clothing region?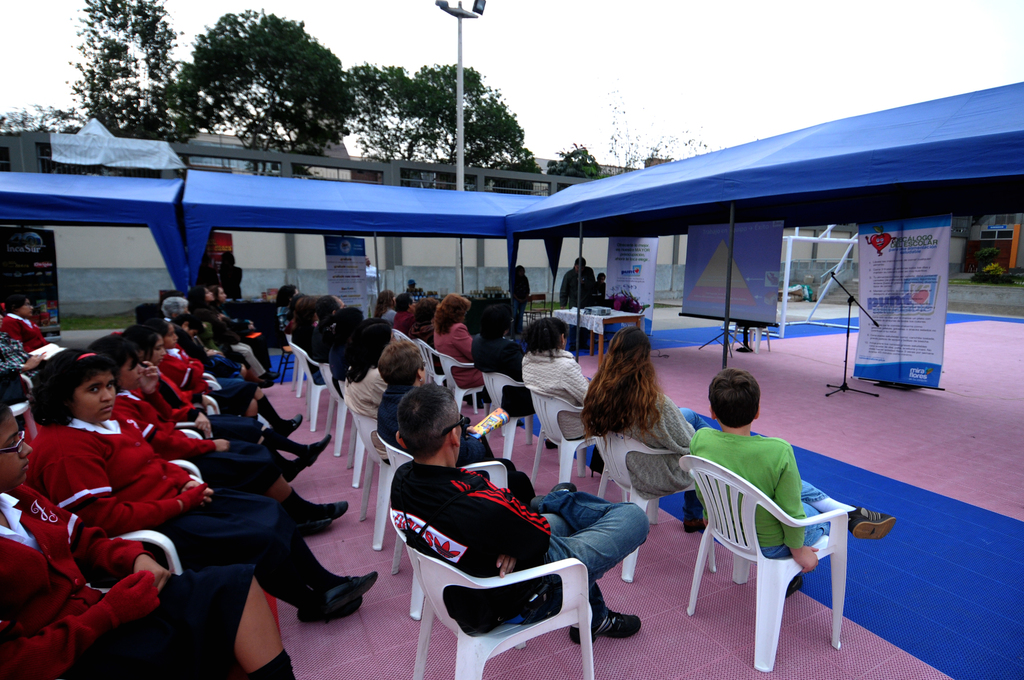
(x1=0, y1=483, x2=253, y2=679)
